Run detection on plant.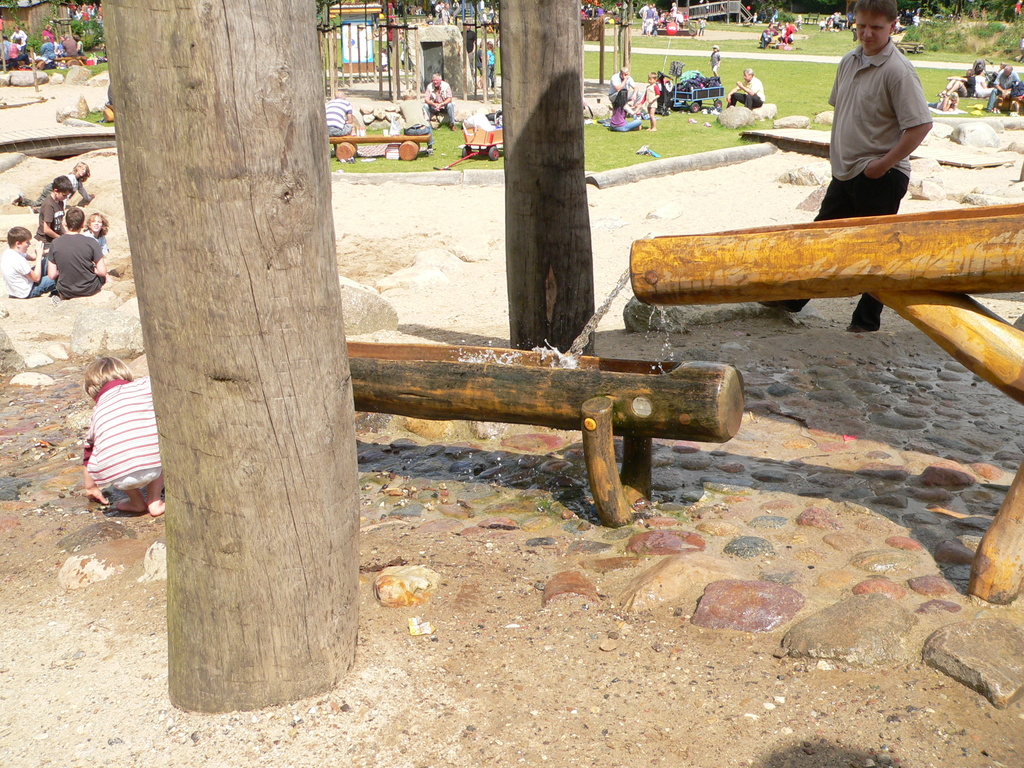
Result: <box>575,0,1023,79</box>.
